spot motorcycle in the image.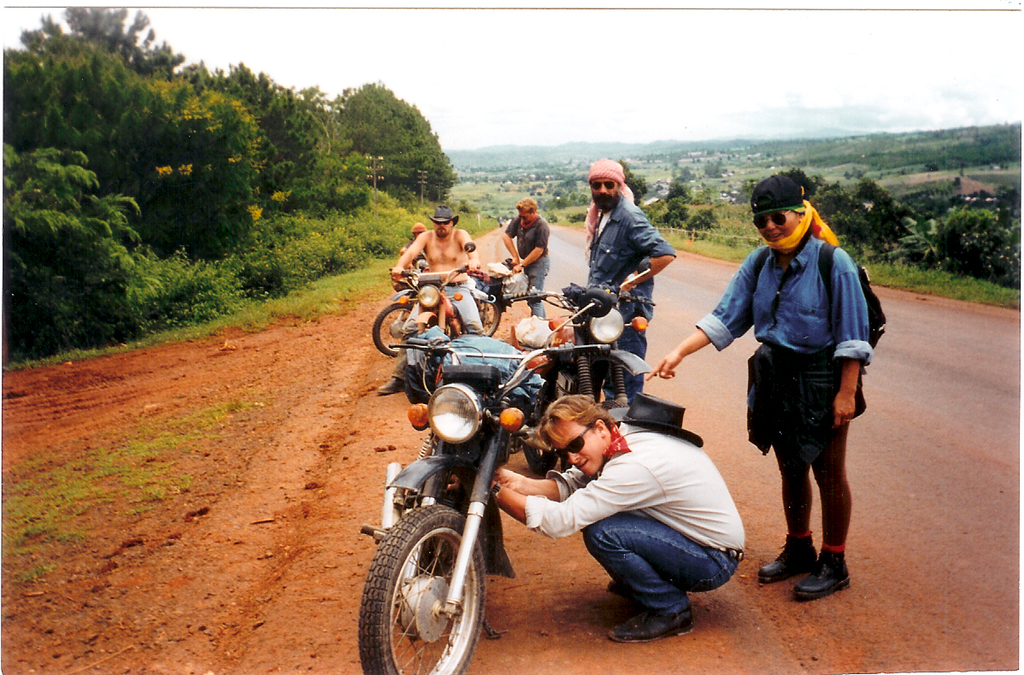
motorcycle found at left=387, top=244, right=487, bottom=330.
